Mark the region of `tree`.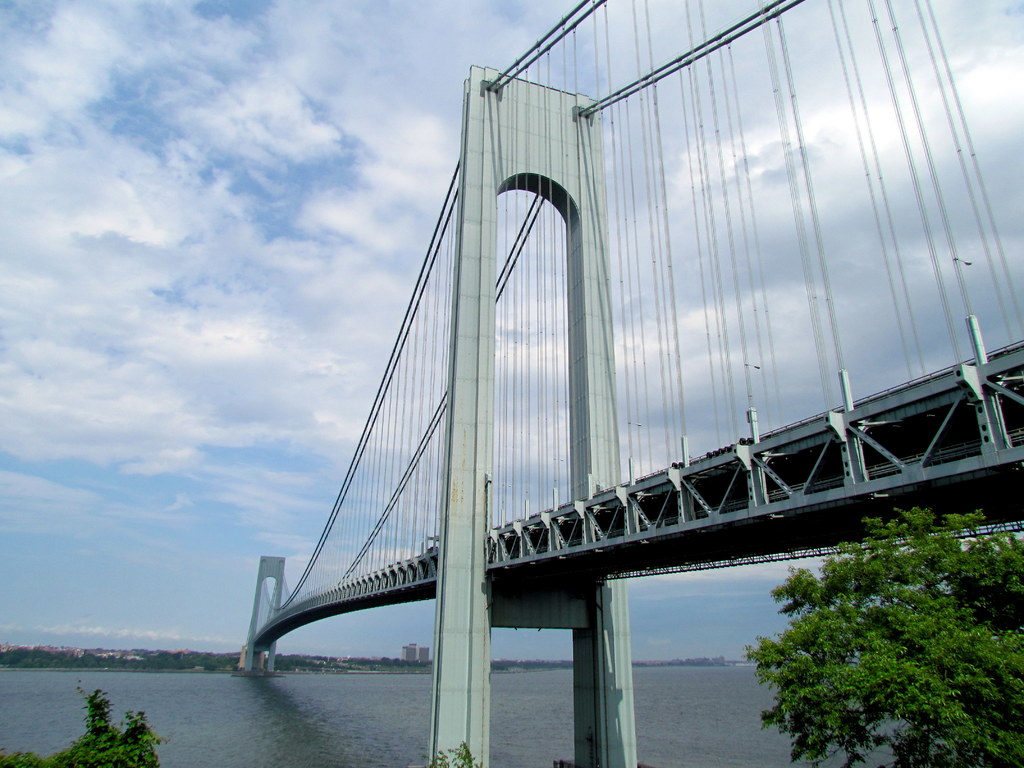
Region: 0/683/160/767.
